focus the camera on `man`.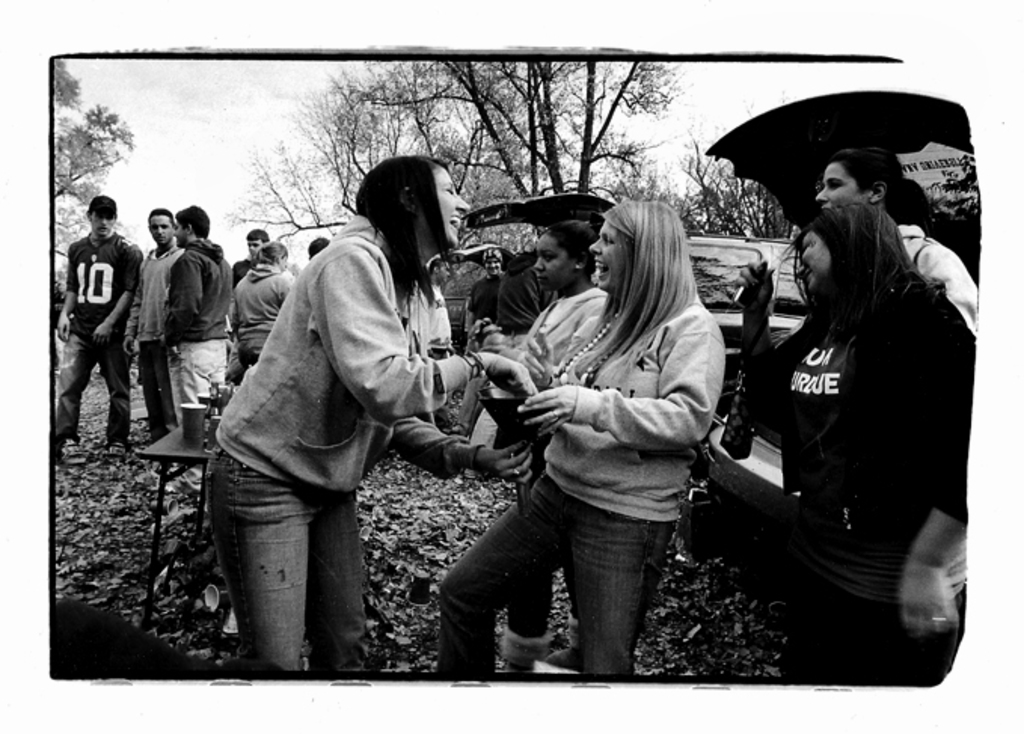
Focus region: box=[235, 223, 273, 280].
